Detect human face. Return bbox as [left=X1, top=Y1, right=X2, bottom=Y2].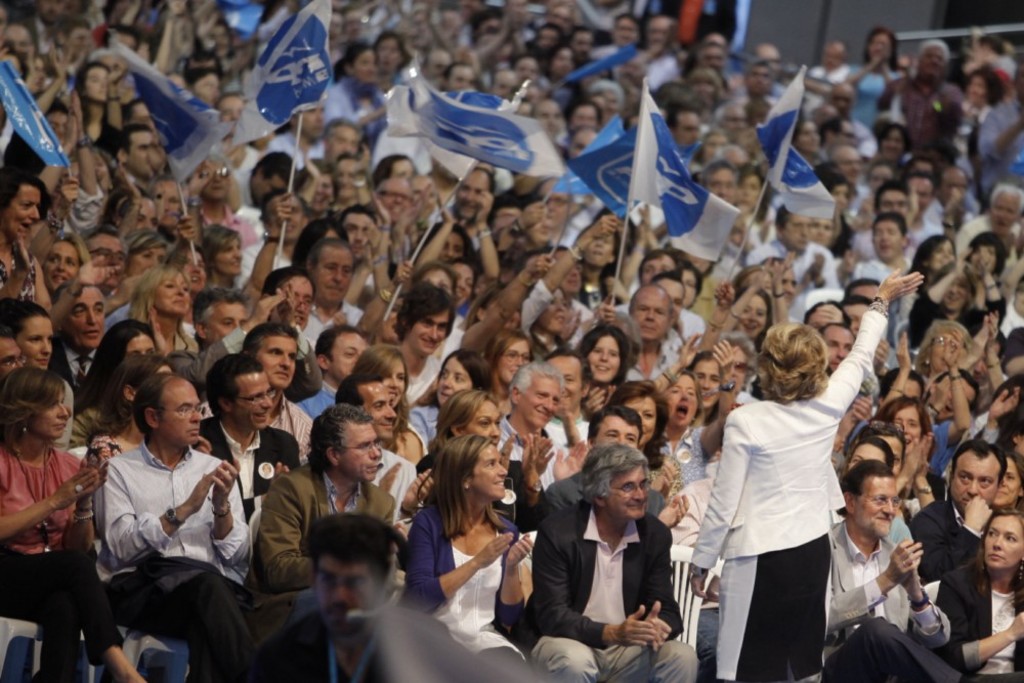
[left=364, top=385, right=396, bottom=440].
